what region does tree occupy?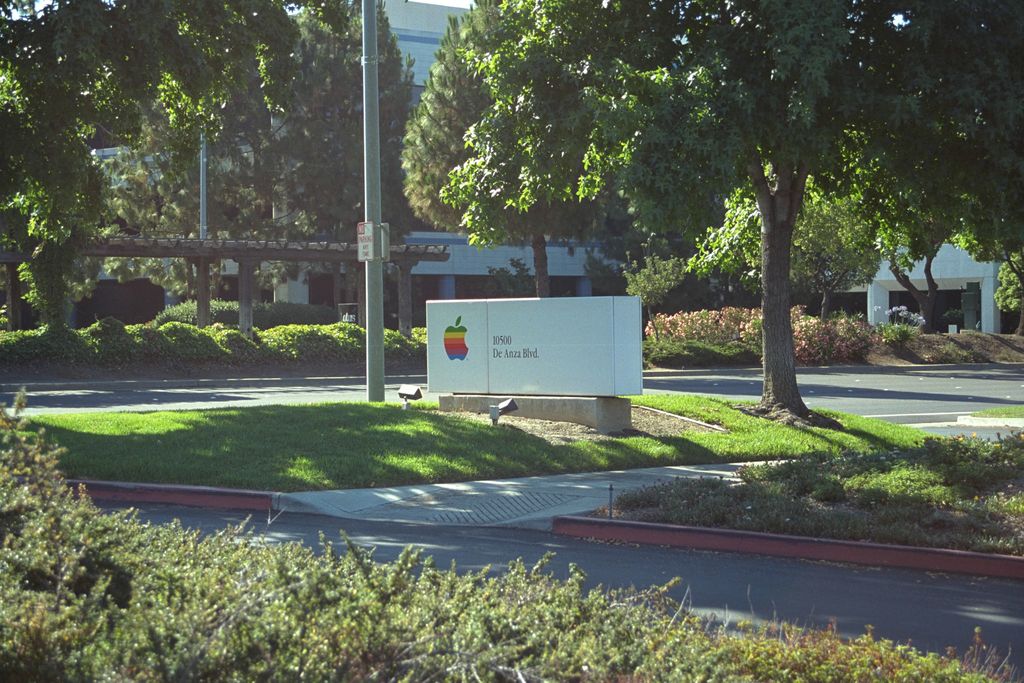
x1=442, y1=0, x2=1023, y2=427.
